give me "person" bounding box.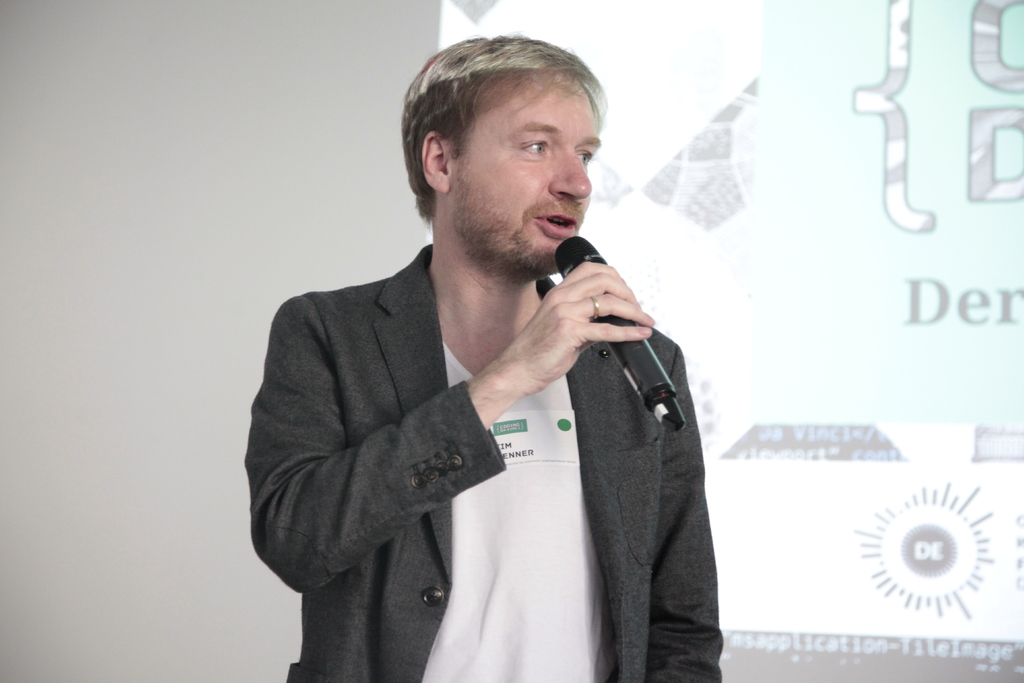
bbox=[184, 58, 742, 682].
